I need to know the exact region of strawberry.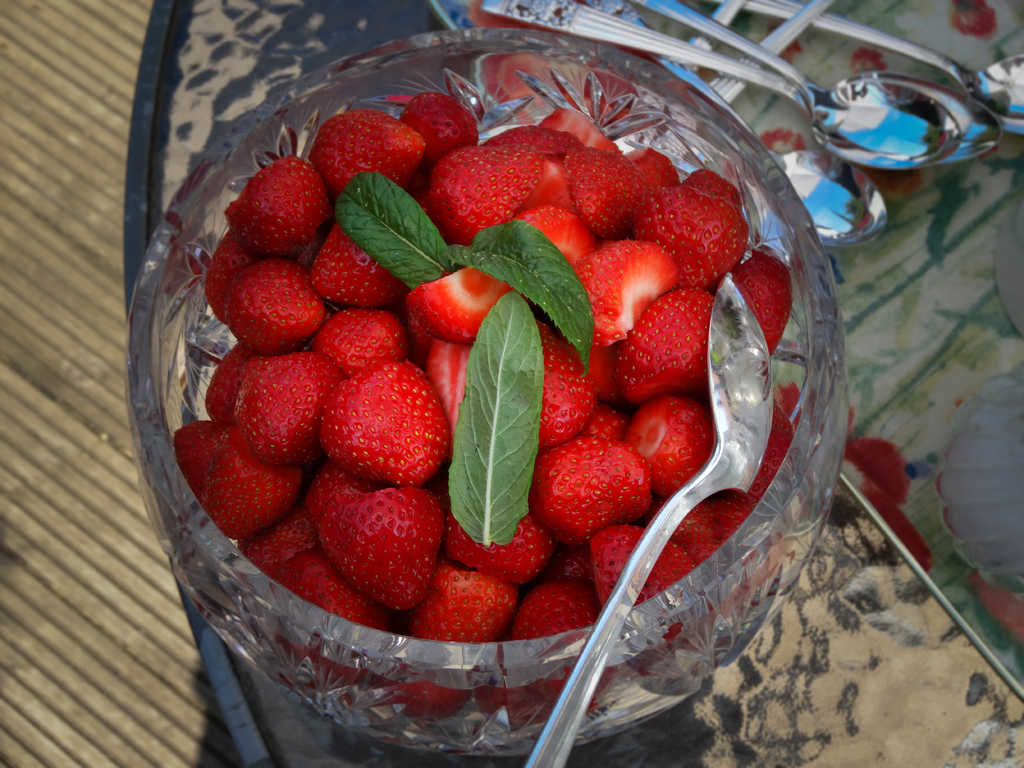
Region: select_region(835, 457, 937, 570).
